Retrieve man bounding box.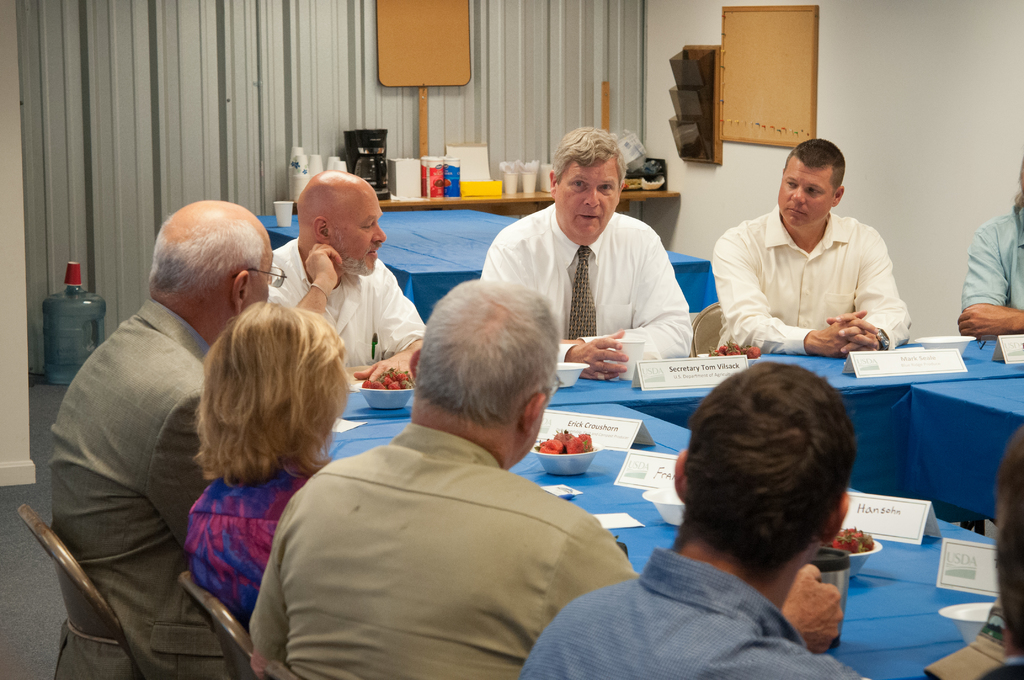
Bounding box: left=255, top=282, right=654, bottom=670.
